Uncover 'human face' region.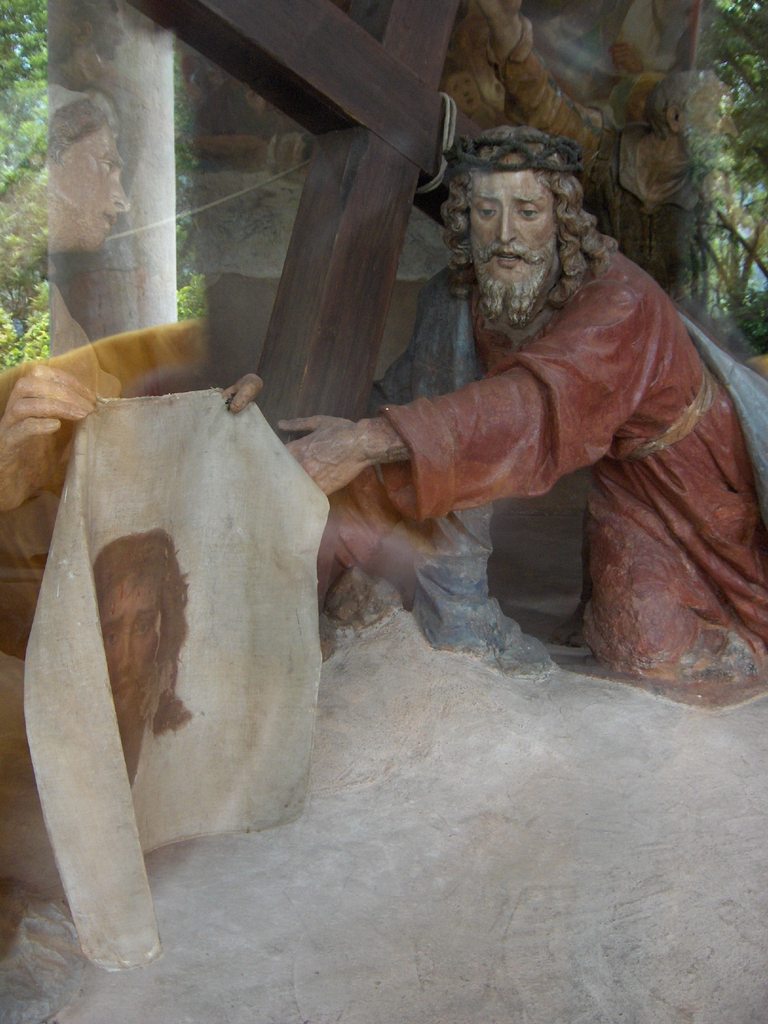
Uncovered: (left=468, top=173, right=561, bottom=267).
